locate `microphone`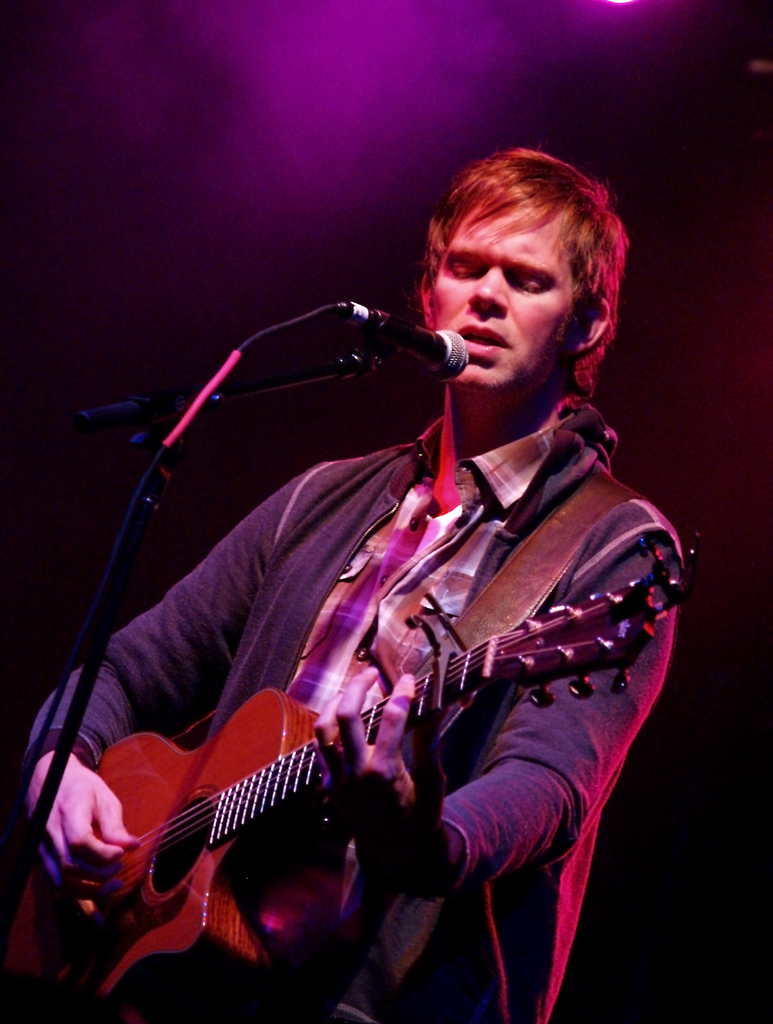
box(333, 303, 468, 378)
